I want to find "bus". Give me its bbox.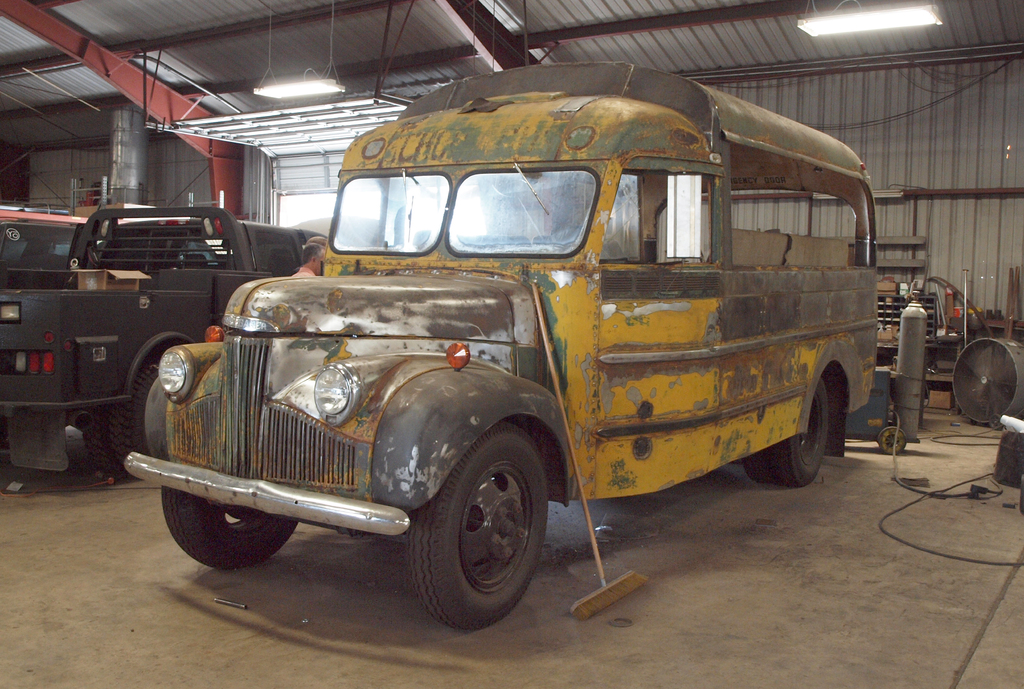
box=[122, 54, 875, 628].
